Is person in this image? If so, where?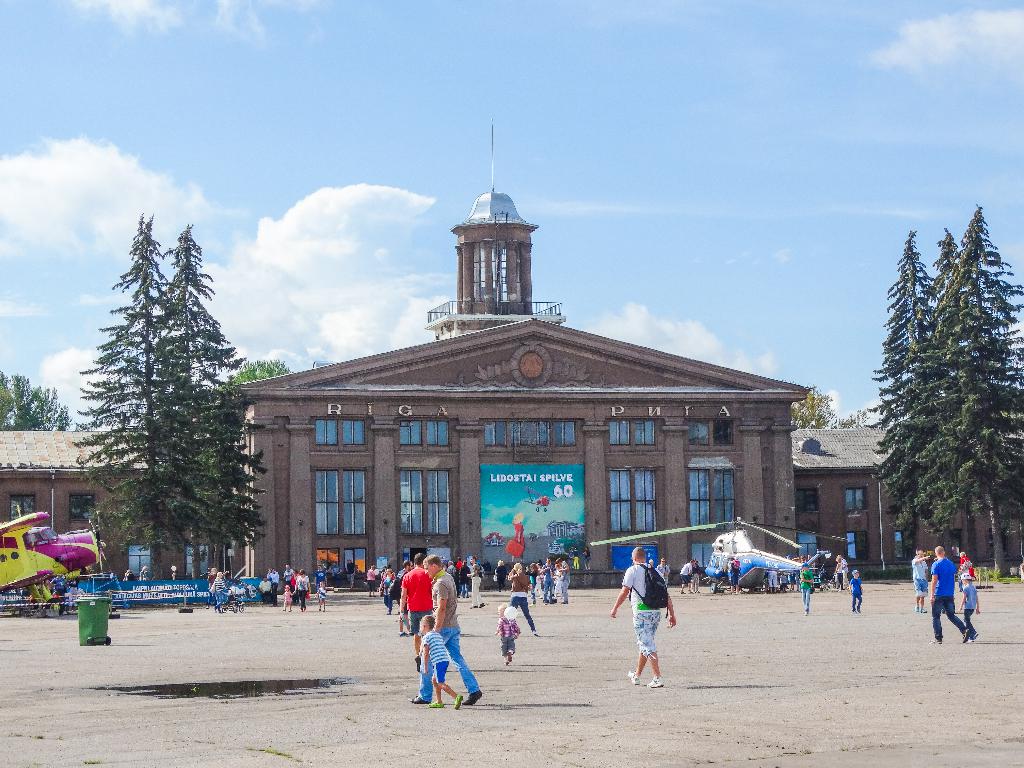
Yes, at bbox(259, 575, 268, 602).
